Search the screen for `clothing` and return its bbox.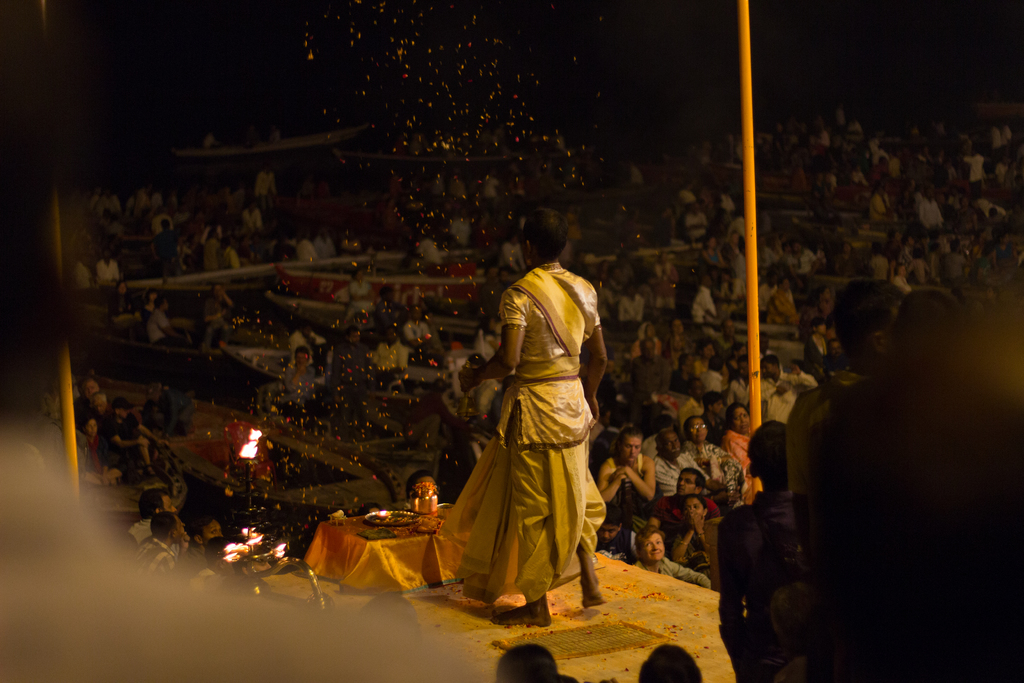
Found: (left=157, top=387, right=195, bottom=438).
